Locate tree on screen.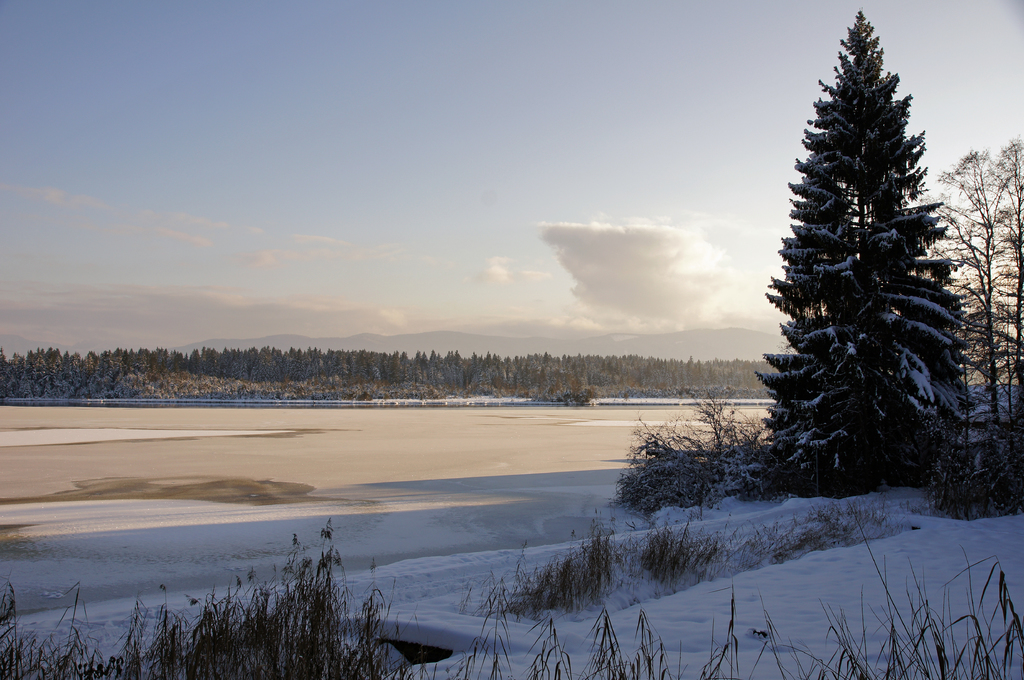
On screen at bbox(932, 127, 1023, 505).
